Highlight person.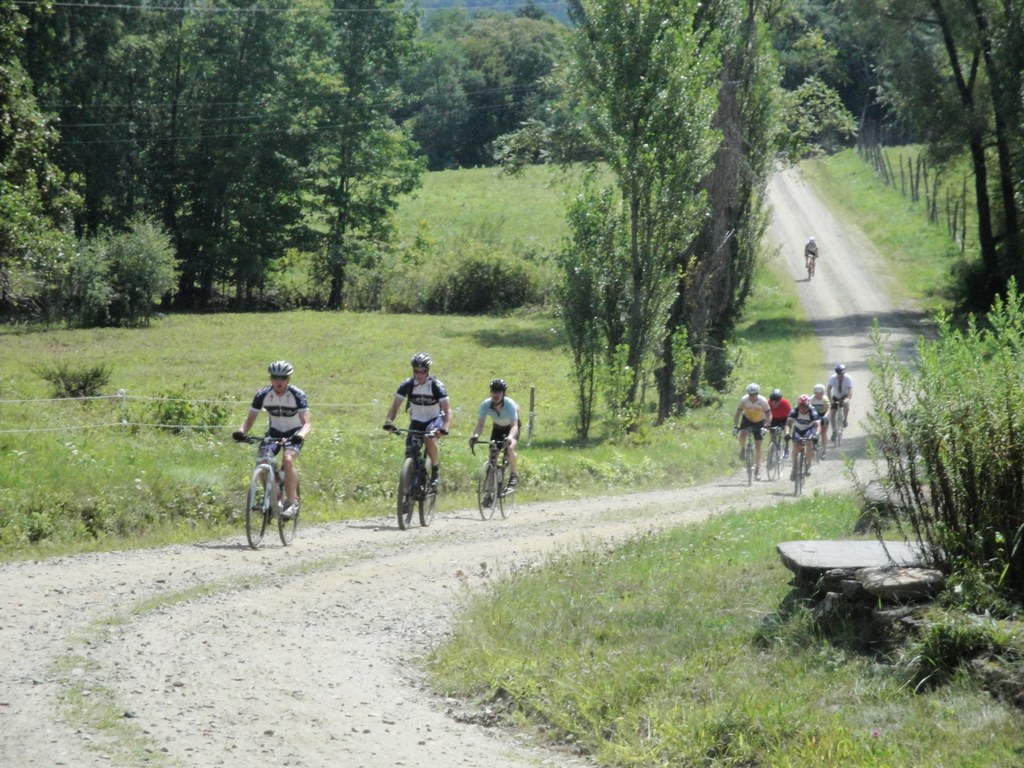
Highlighted region: <box>810,378,834,451</box>.
